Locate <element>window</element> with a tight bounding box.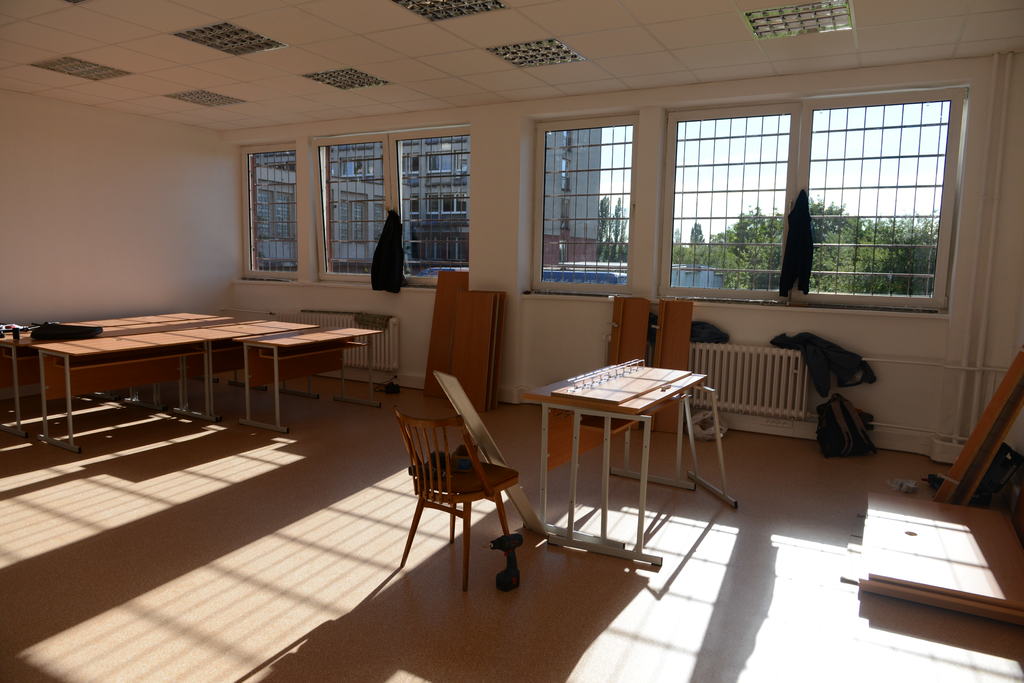
BBox(530, 109, 641, 293).
